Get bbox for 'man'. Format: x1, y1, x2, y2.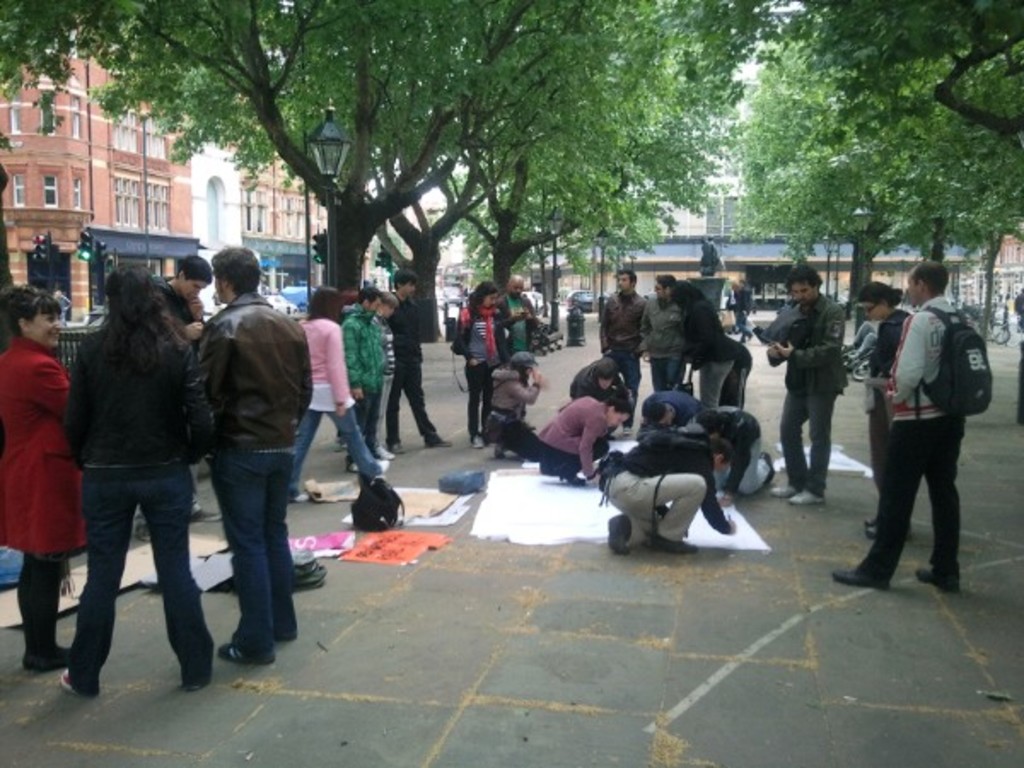
672, 398, 778, 495.
